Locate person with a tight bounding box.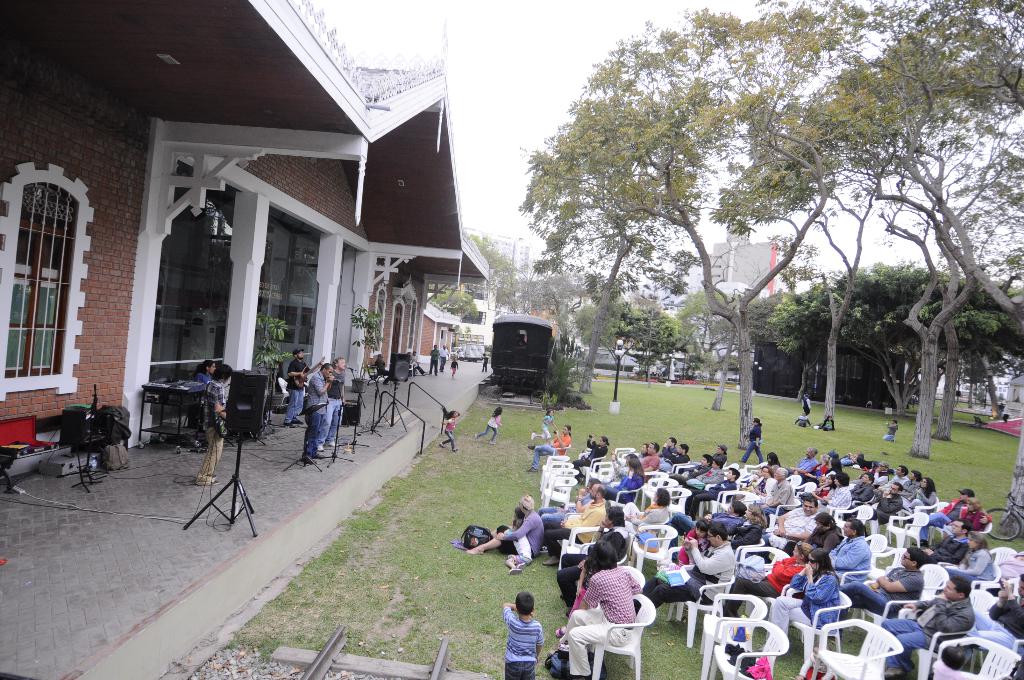
(x1=440, y1=342, x2=450, y2=367).
